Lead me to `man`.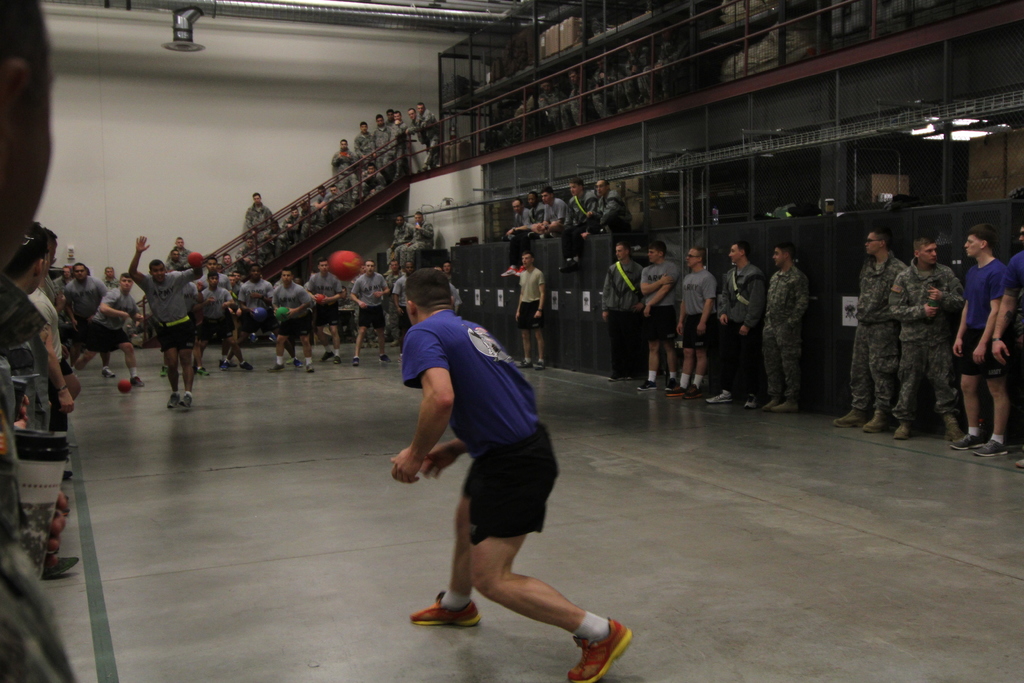
Lead to left=387, top=295, right=620, bottom=669.
